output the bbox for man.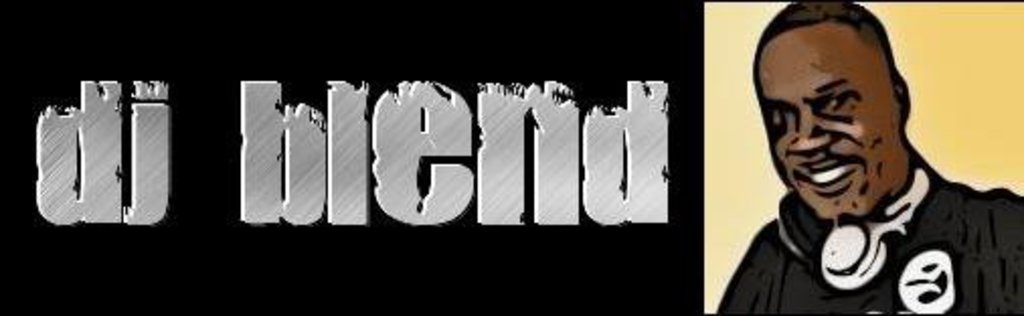
Rect(710, 0, 1022, 314).
